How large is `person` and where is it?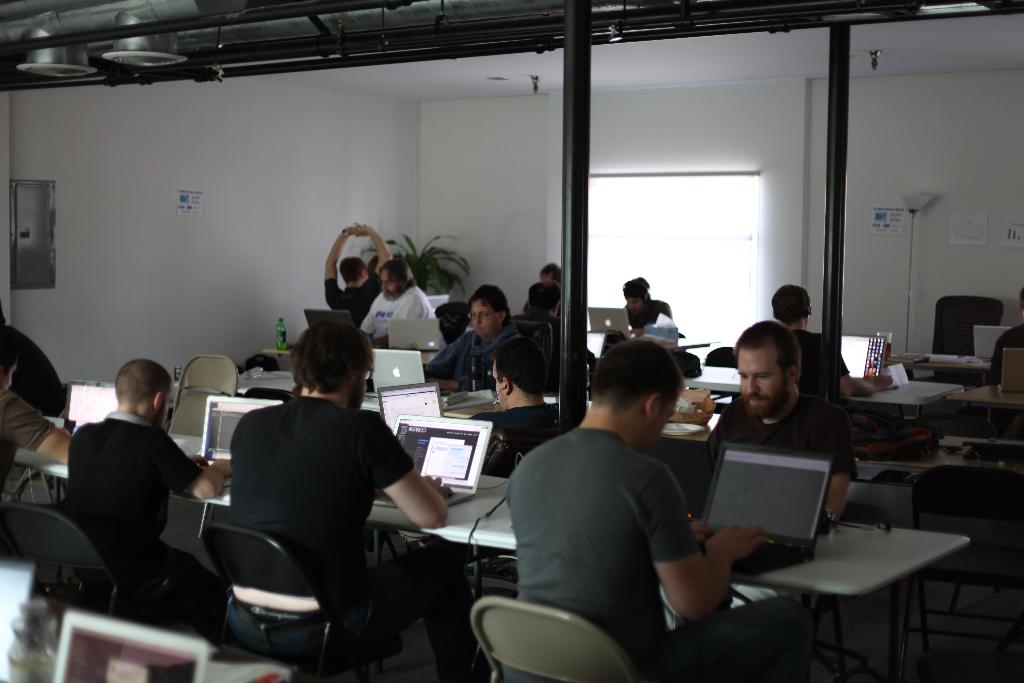
Bounding box: [x1=770, y1=281, x2=899, y2=406].
